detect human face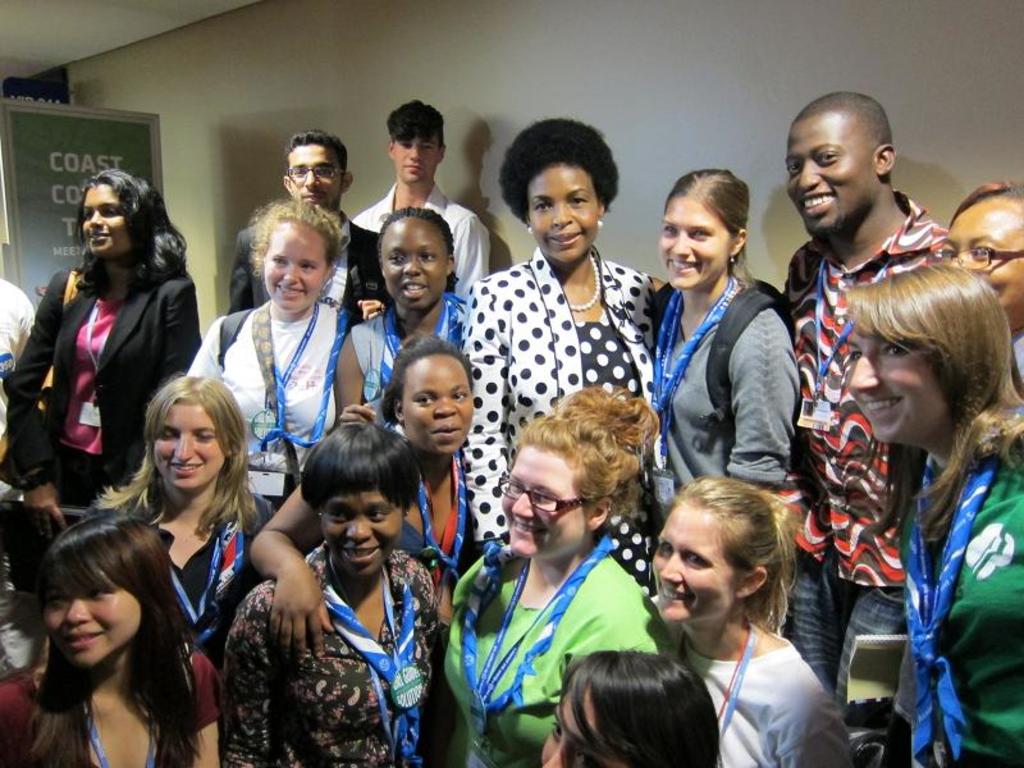
region(380, 223, 444, 303)
